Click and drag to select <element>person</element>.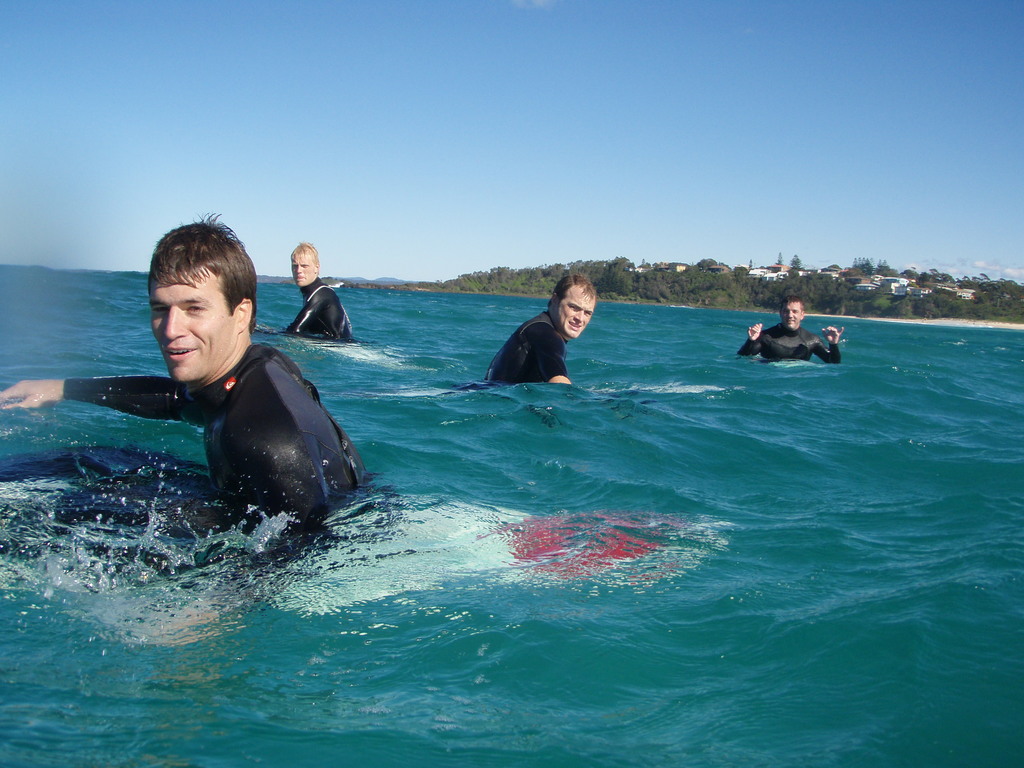
Selection: locate(1, 212, 376, 642).
